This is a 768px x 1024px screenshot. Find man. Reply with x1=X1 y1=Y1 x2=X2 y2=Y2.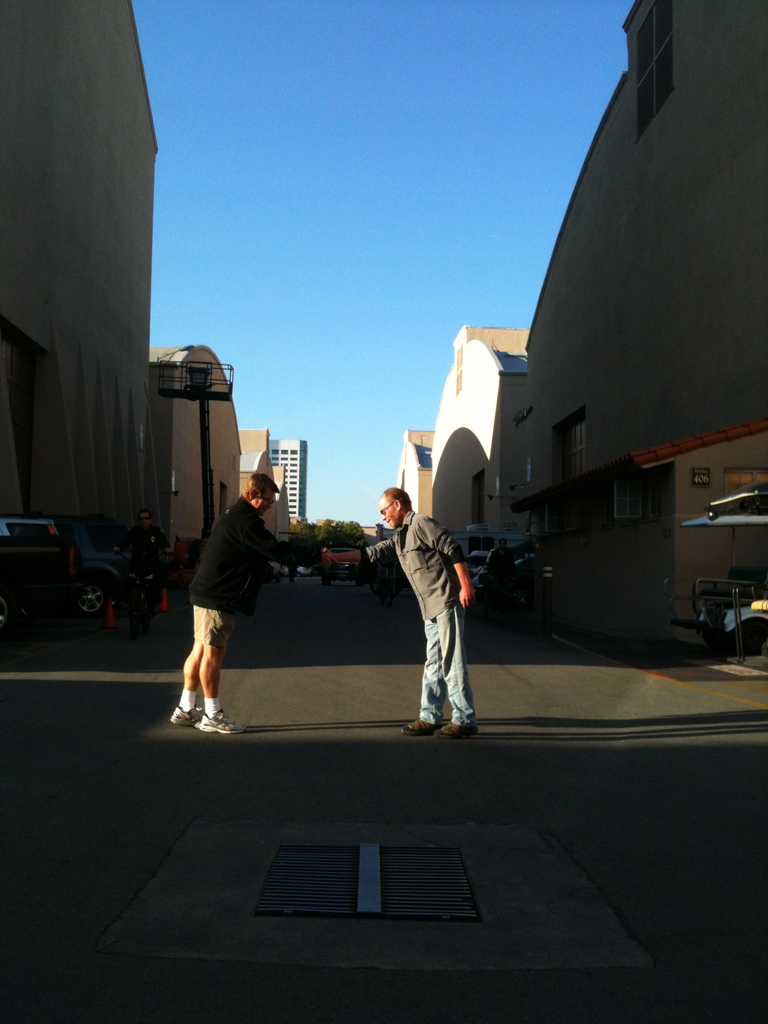
x1=164 y1=435 x2=288 y2=748.
